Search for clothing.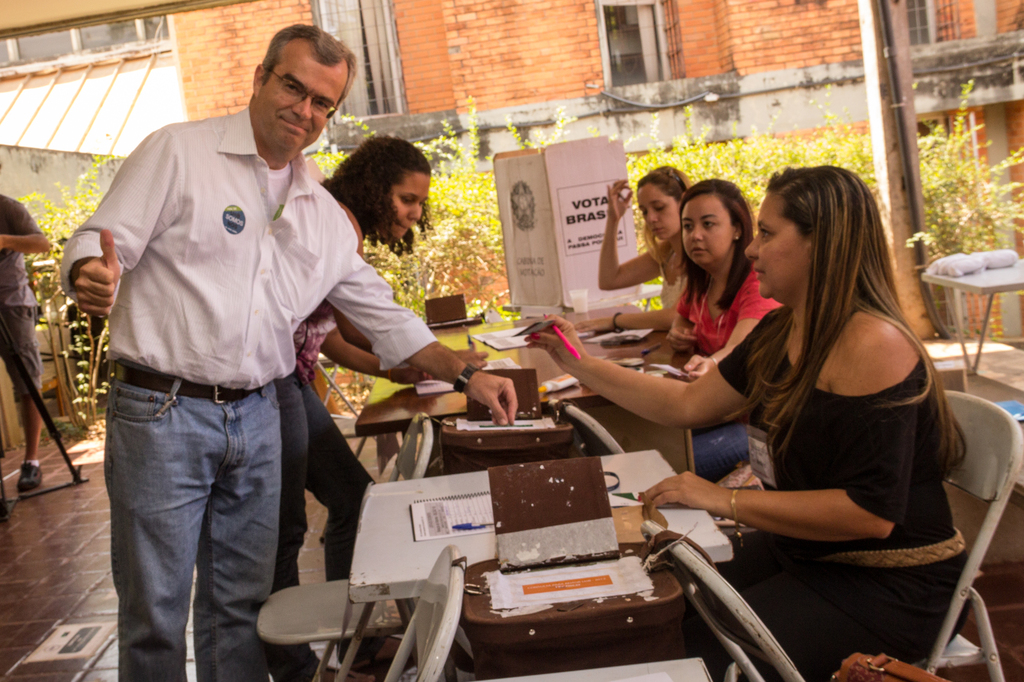
Found at box=[721, 266, 936, 598].
